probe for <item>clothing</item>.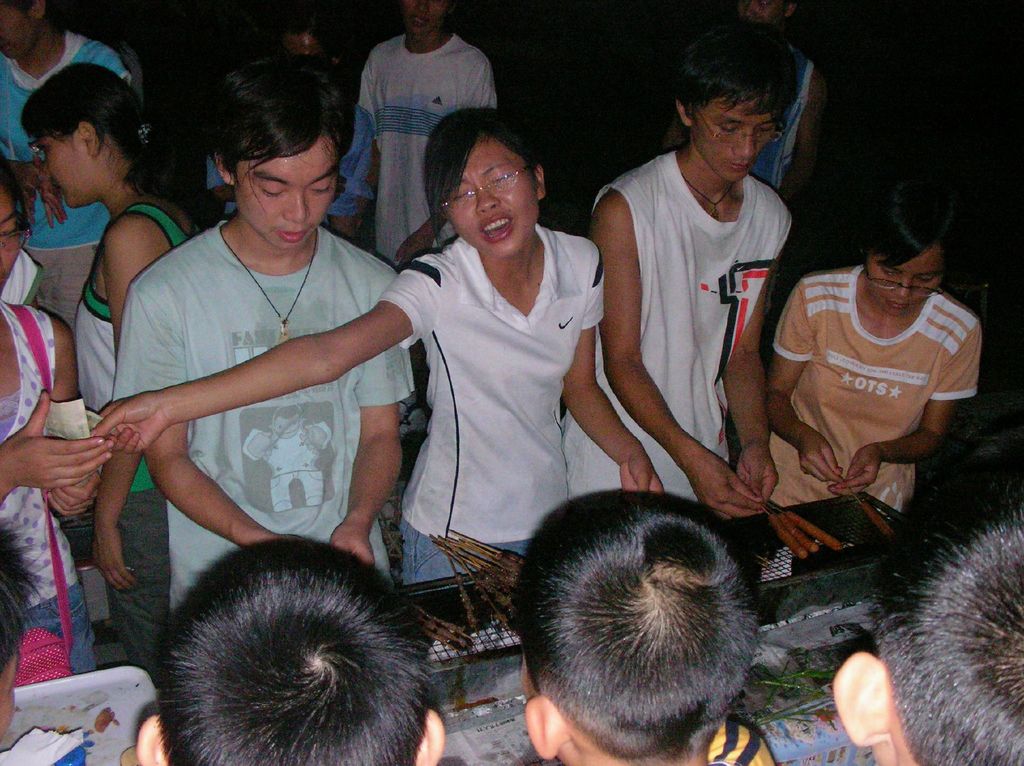
Probe result: locate(68, 202, 188, 493).
